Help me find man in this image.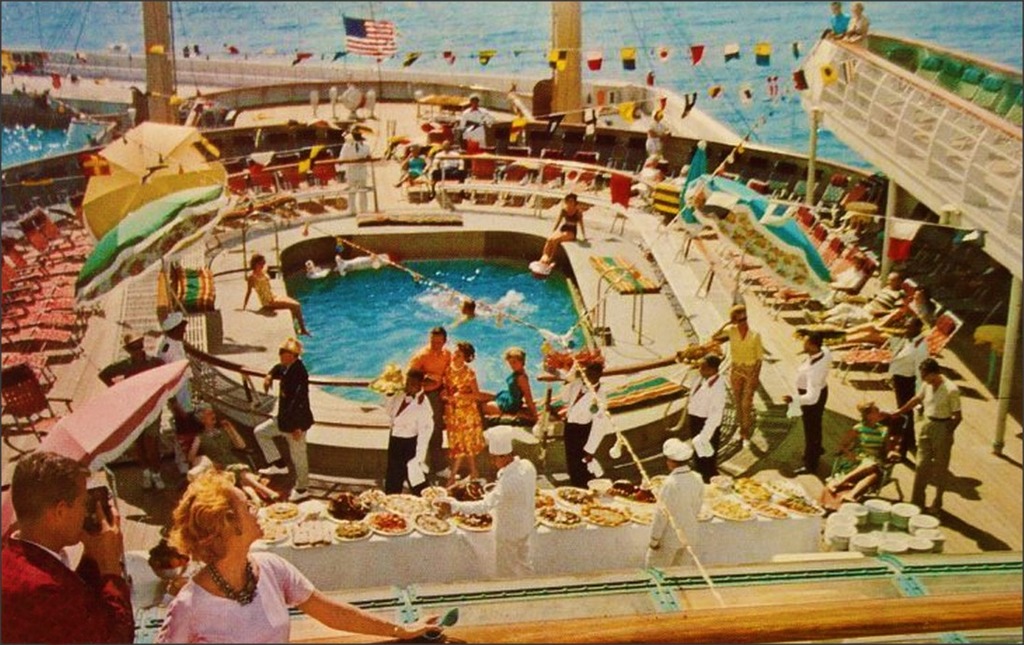
Found it: crop(161, 316, 191, 421).
